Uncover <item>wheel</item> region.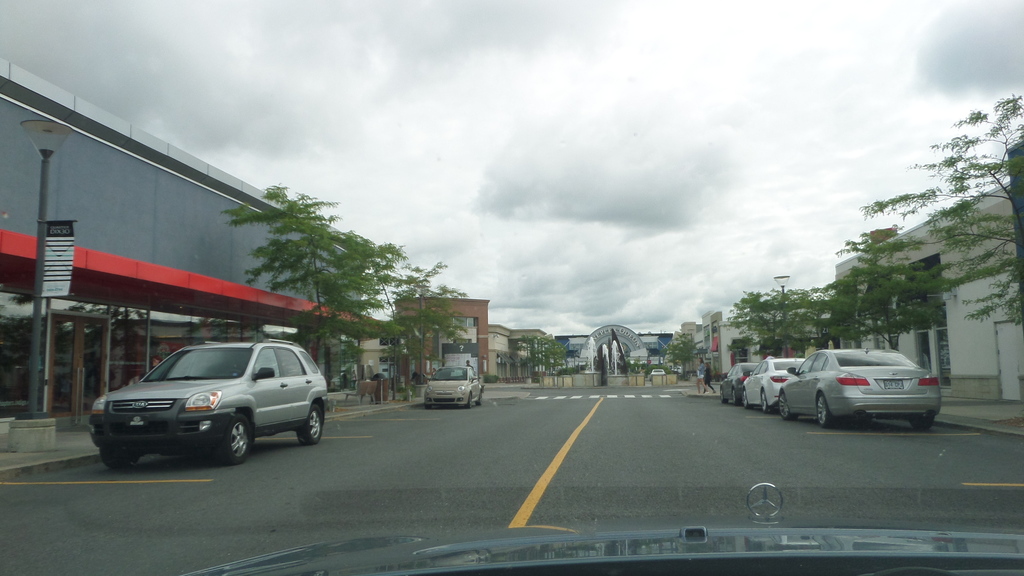
Uncovered: x1=740, y1=382, x2=746, y2=407.
